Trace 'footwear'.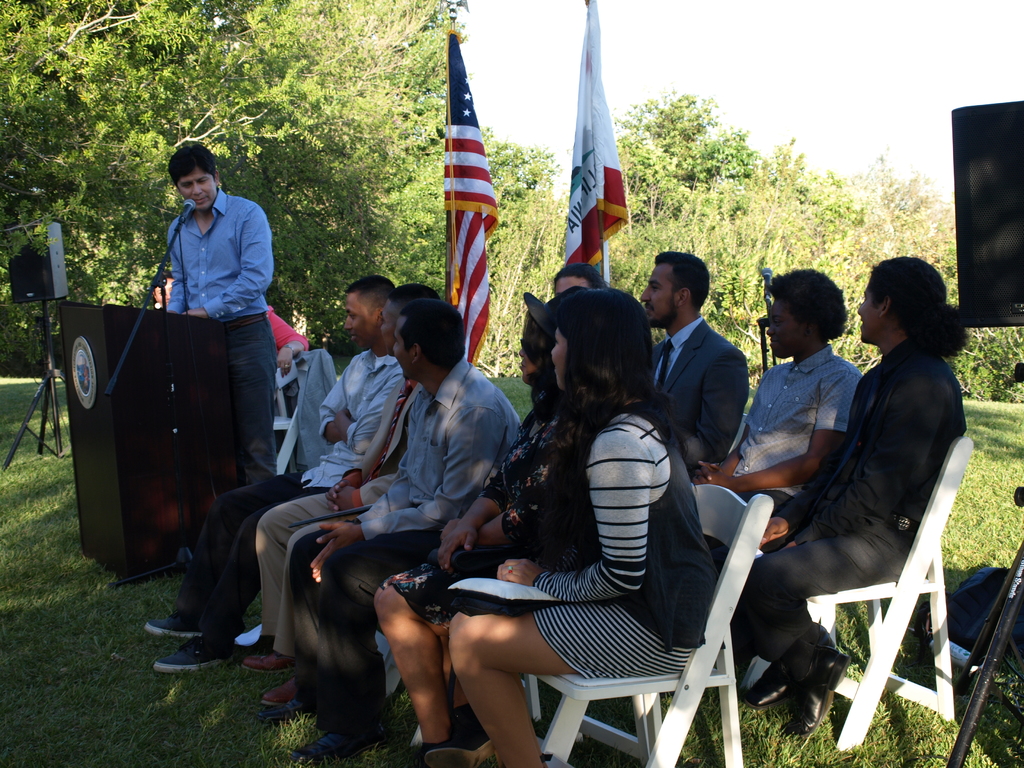
Traced to region(266, 691, 316, 726).
